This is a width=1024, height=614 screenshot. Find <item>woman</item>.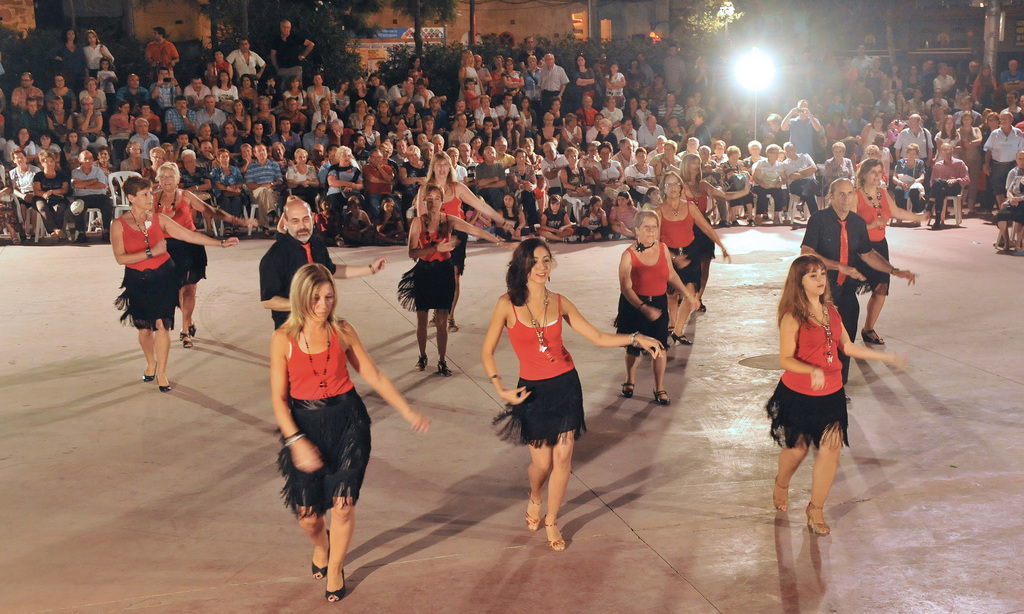
Bounding box: x1=396, y1=182, x2=509, y2=378.
